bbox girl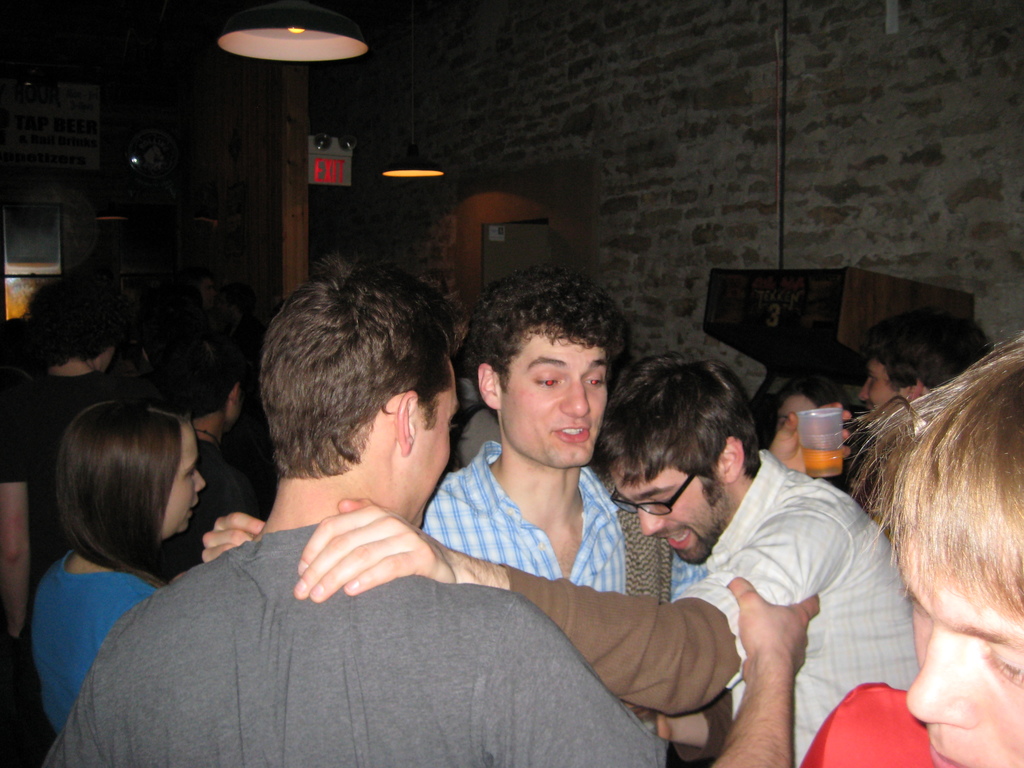
Rect(28, 398, 210, 738)
